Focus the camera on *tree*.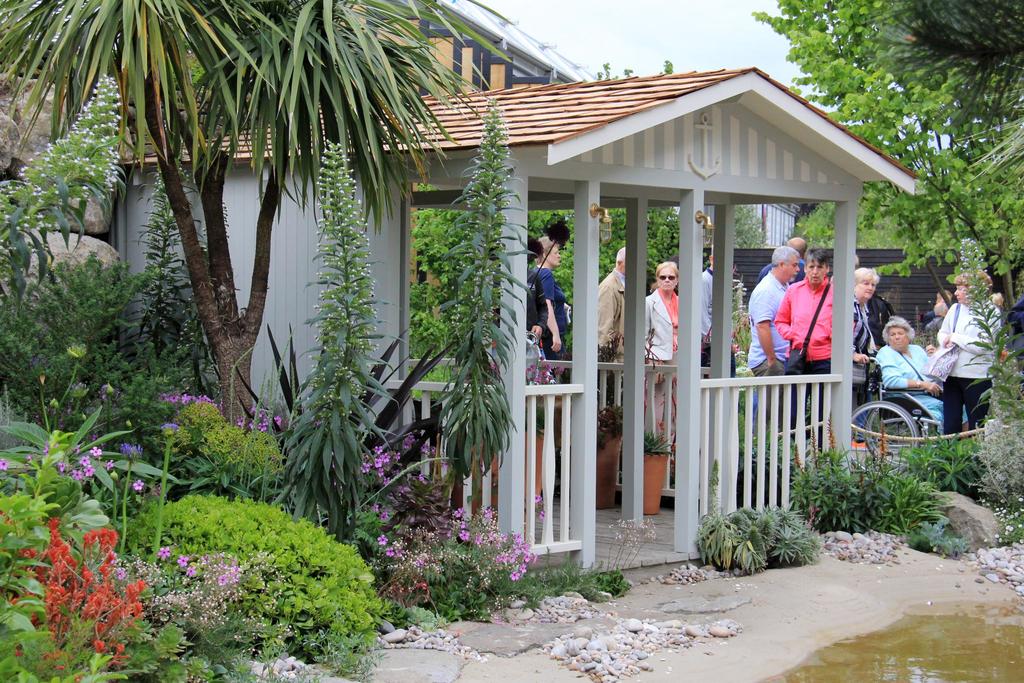
Focus region: x1=0 y1=0 x2=548 y2=434.
